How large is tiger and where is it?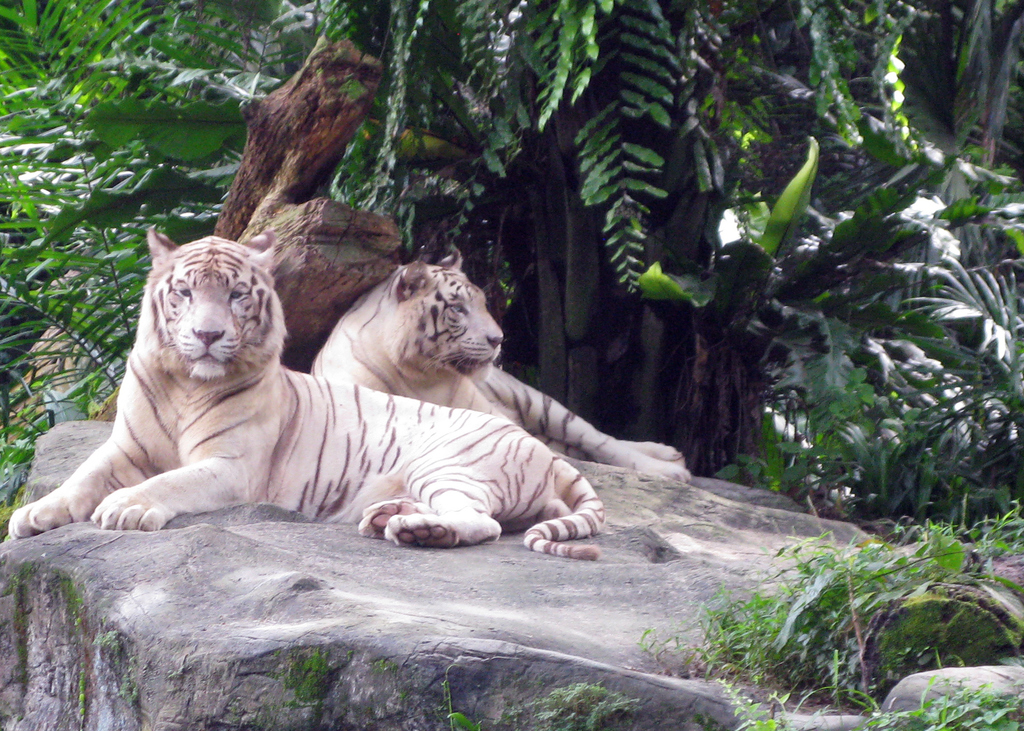
Bounding box: 312, 246, 692, 485.
